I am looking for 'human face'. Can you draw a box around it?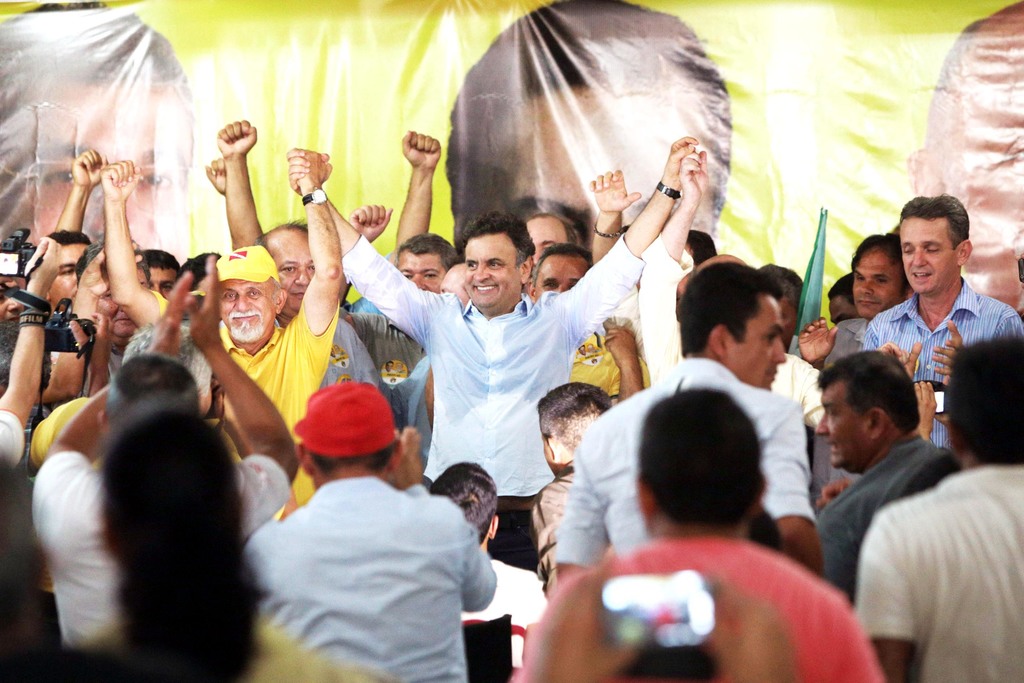
Sure, the bounding box is <bbox>829, 288, 850, 325</bbox>.
